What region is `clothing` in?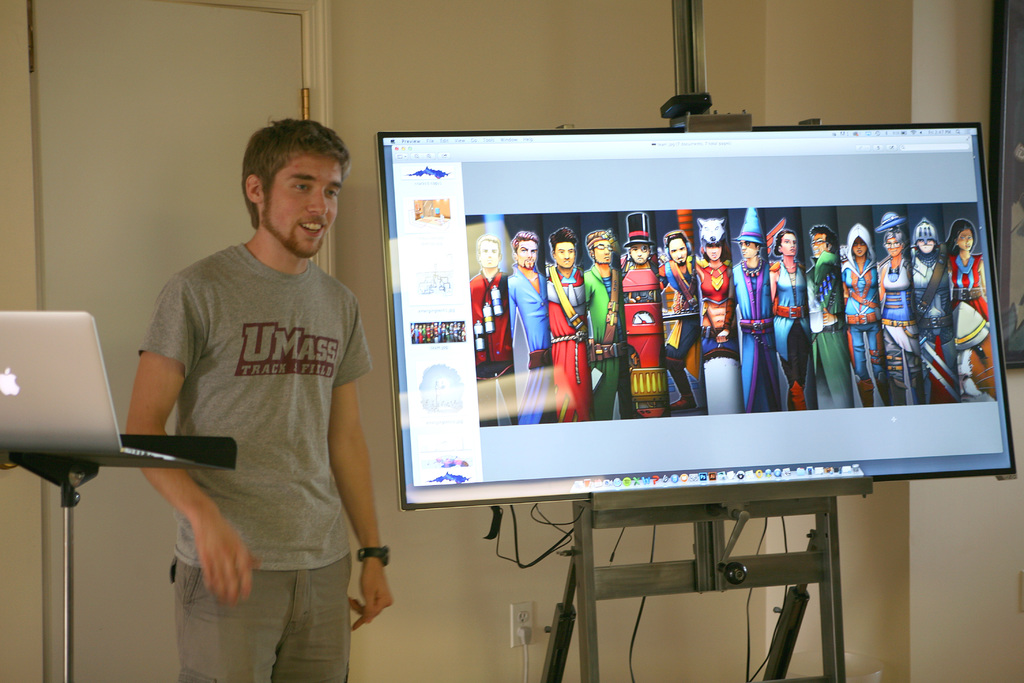
{"left": 695, "top": 254, "right": 740, "bottom": 356}.
